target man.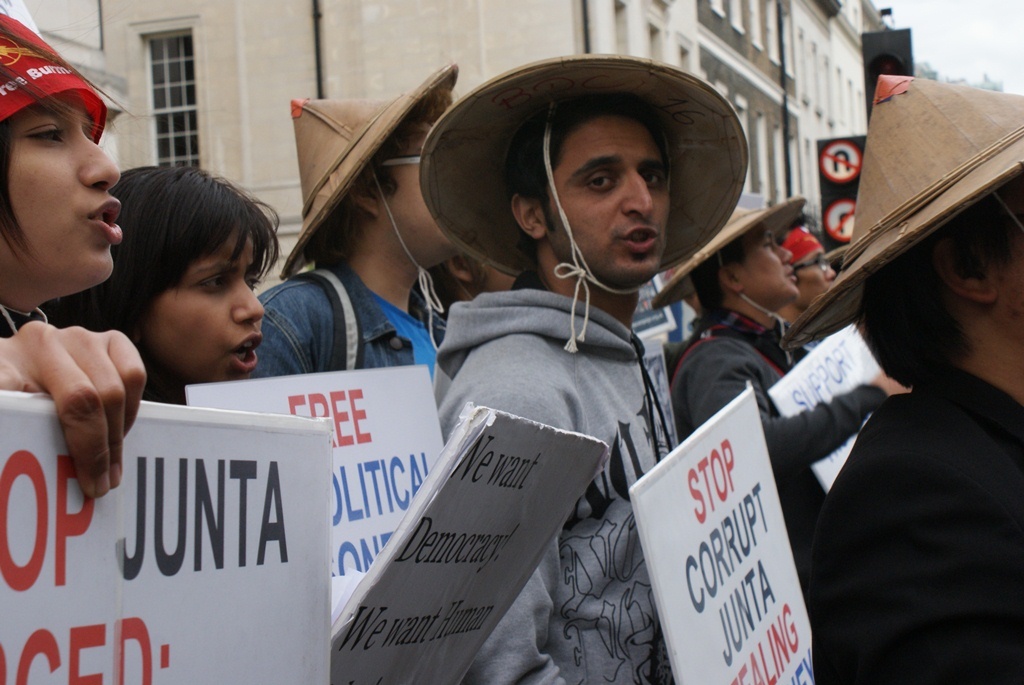
Target region: {"left": 254, "top": 55, "right": 485, "bottom": 424}.
